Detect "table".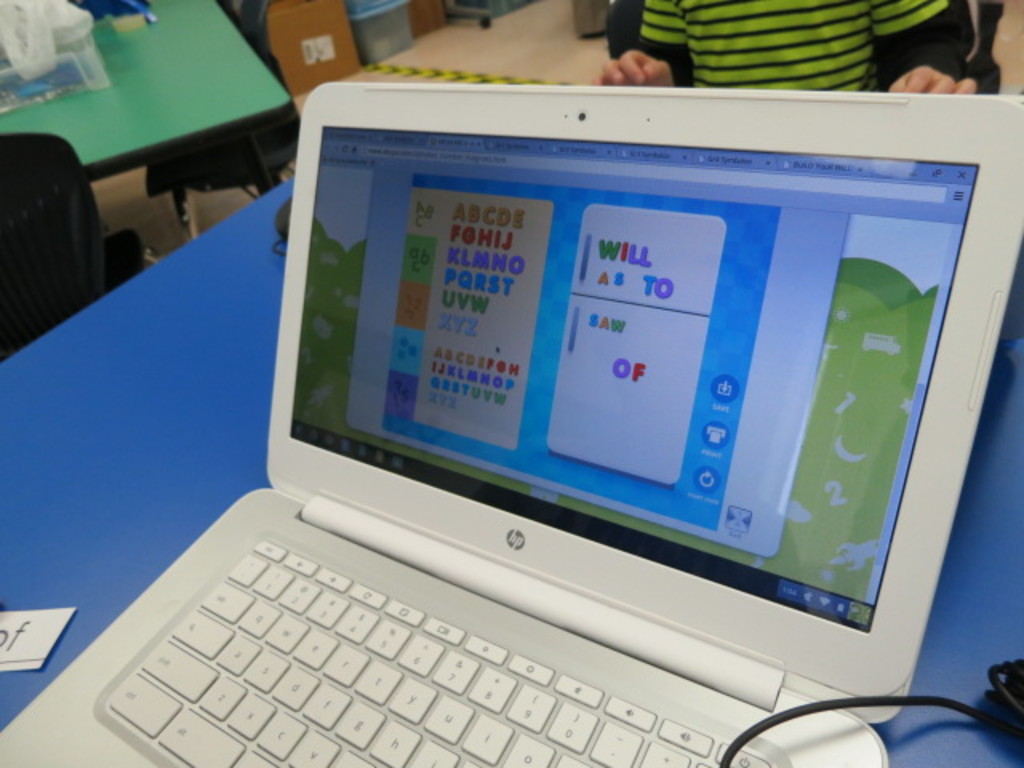
Detected at detection(0, 0, 283, 283).
